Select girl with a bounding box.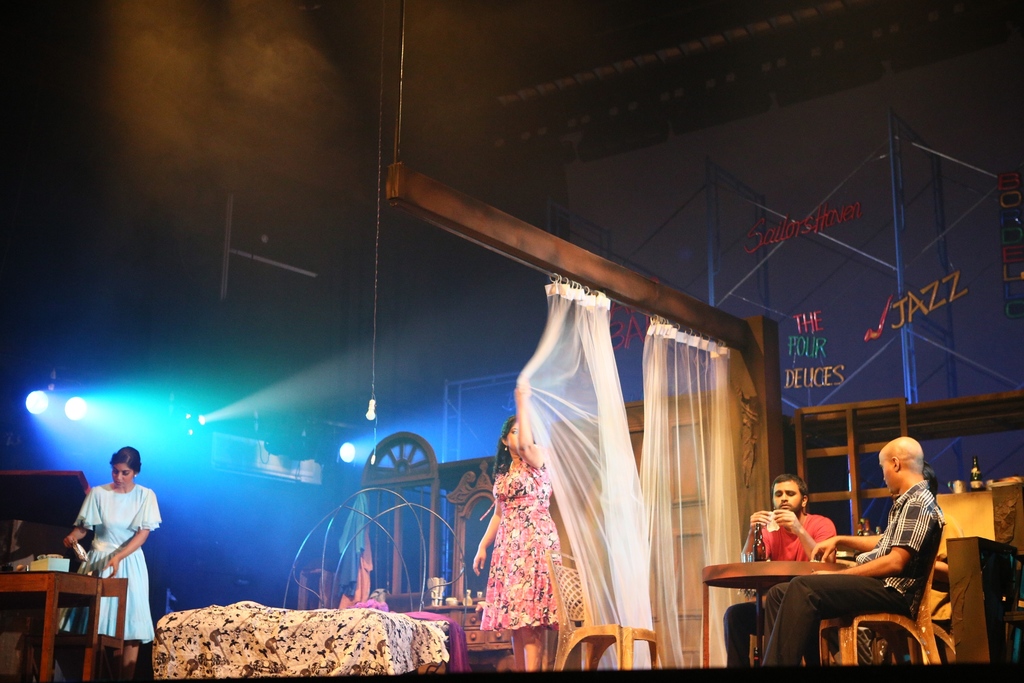
471/377/561/673.
